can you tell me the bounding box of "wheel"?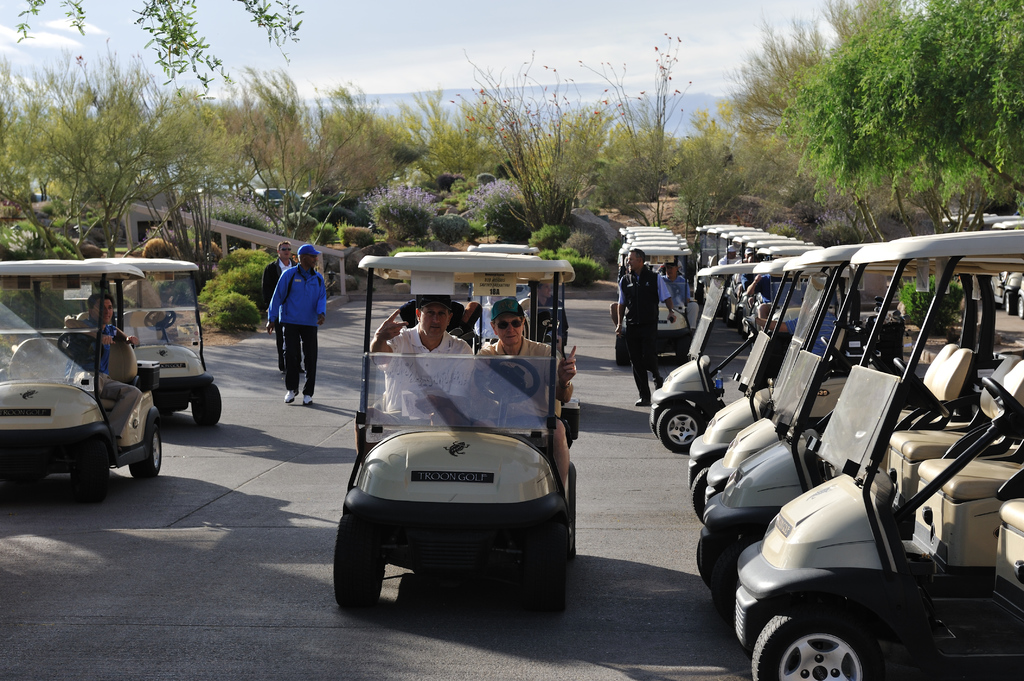
[x1=616, y1=335, x2=627, y2=367].
